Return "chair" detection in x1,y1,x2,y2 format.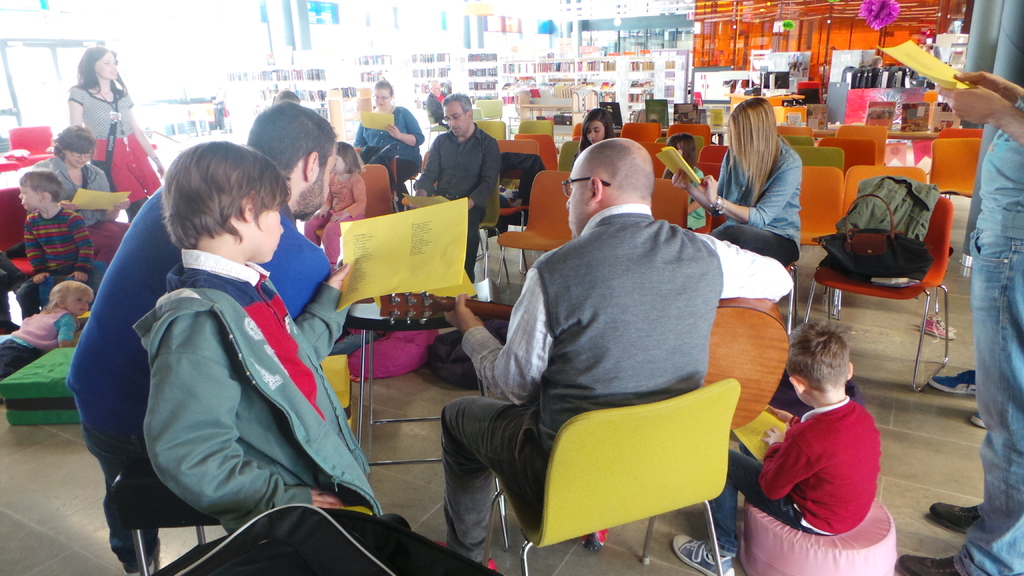
0,184,34,266.
